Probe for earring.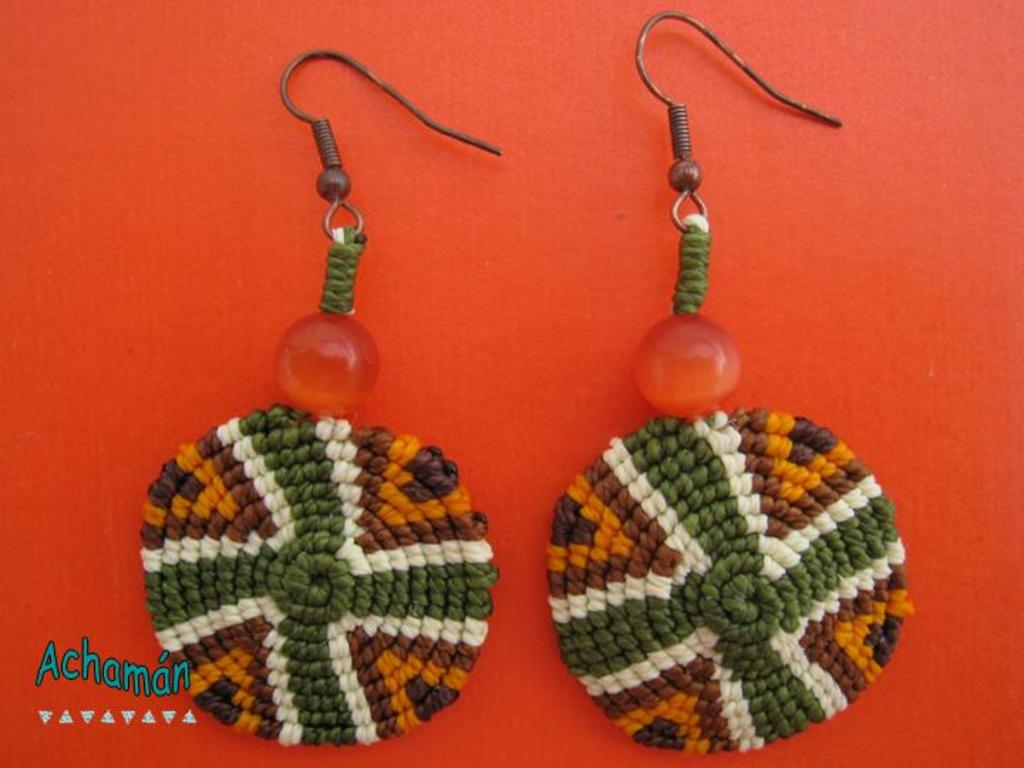
Probe result: (141, 44, 509, 747).
